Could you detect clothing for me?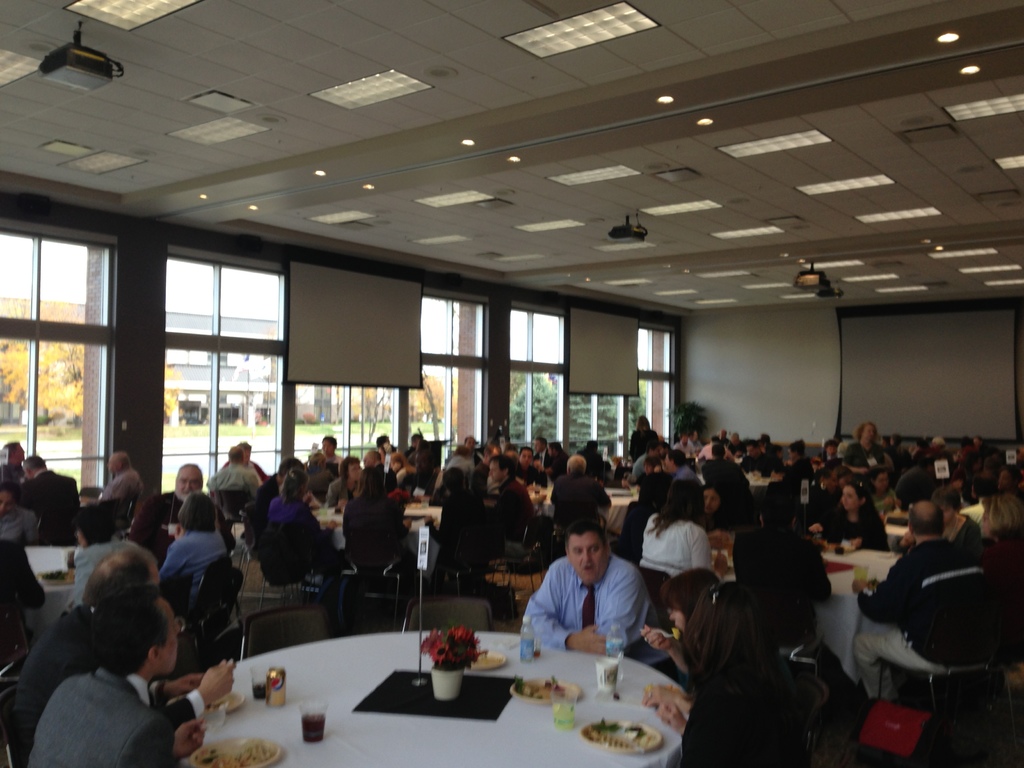
Detection result: <region>737, 455, 766, 474</region>.
